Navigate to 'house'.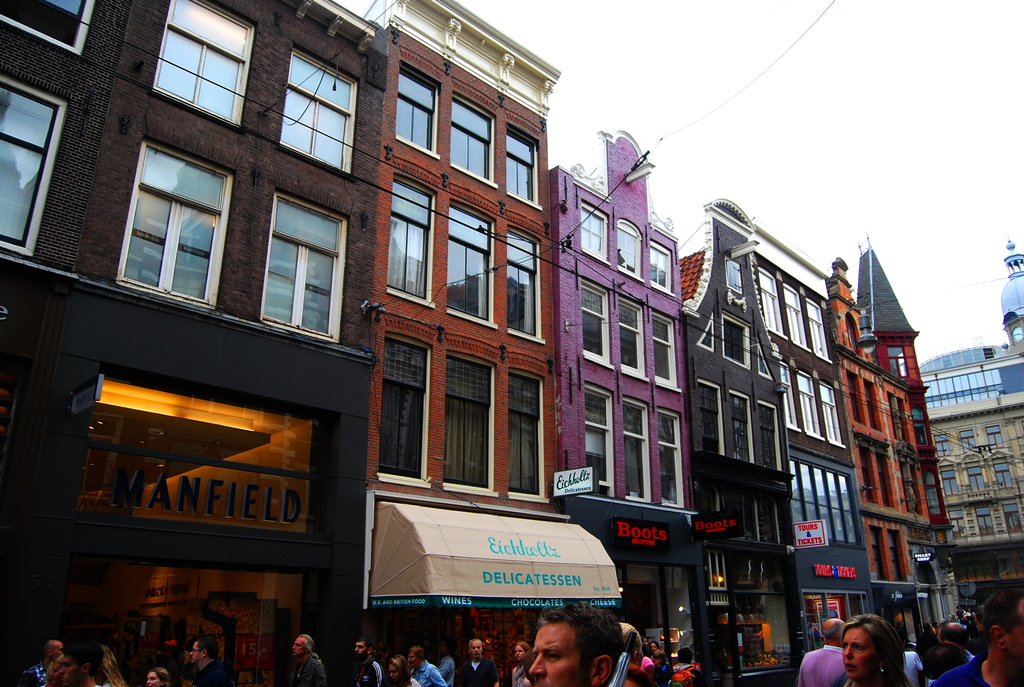
Navigation target: 679,187,813,686.
